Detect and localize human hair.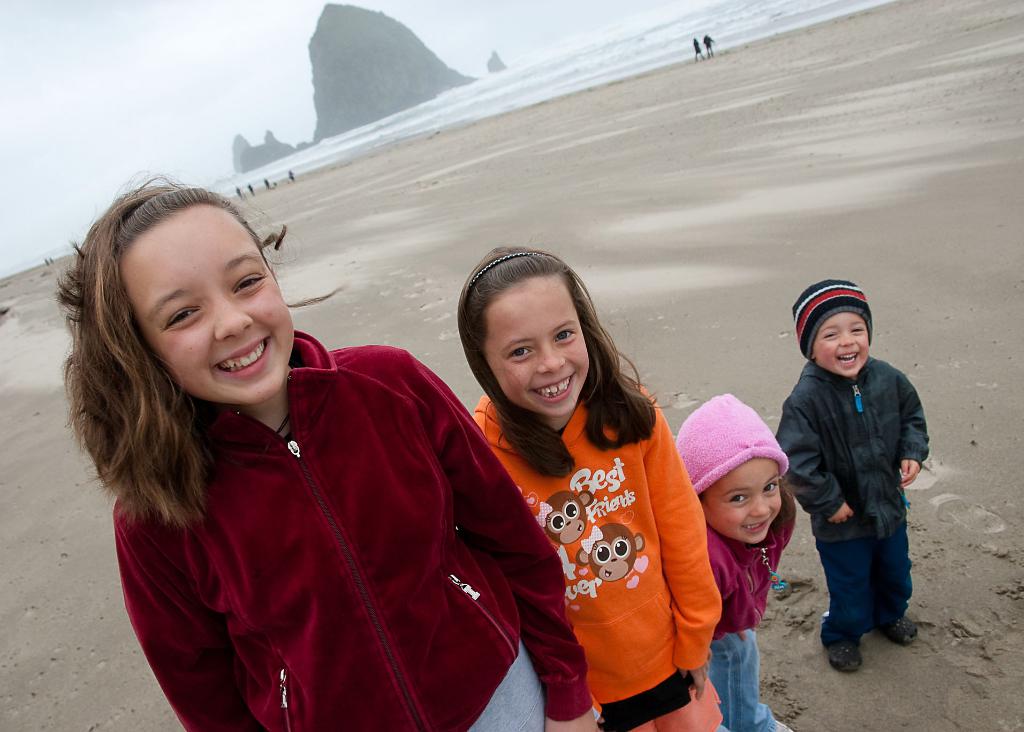
Localized at [466,241,650,467].
